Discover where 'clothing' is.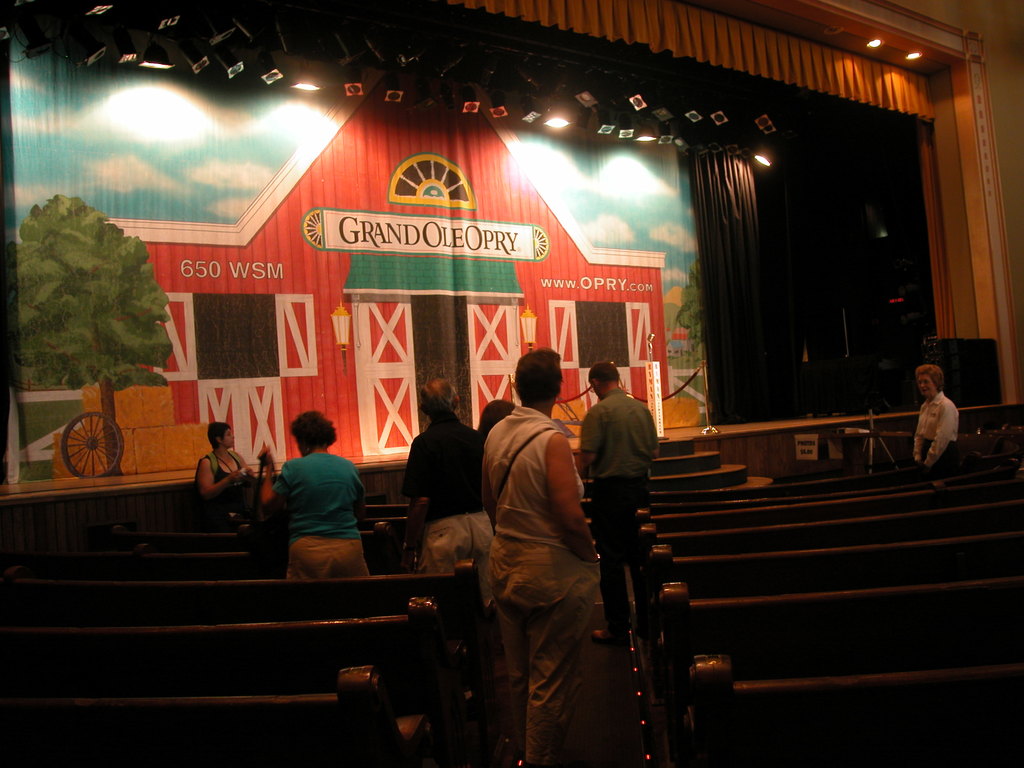
Discovered at 579 390 659 630.
